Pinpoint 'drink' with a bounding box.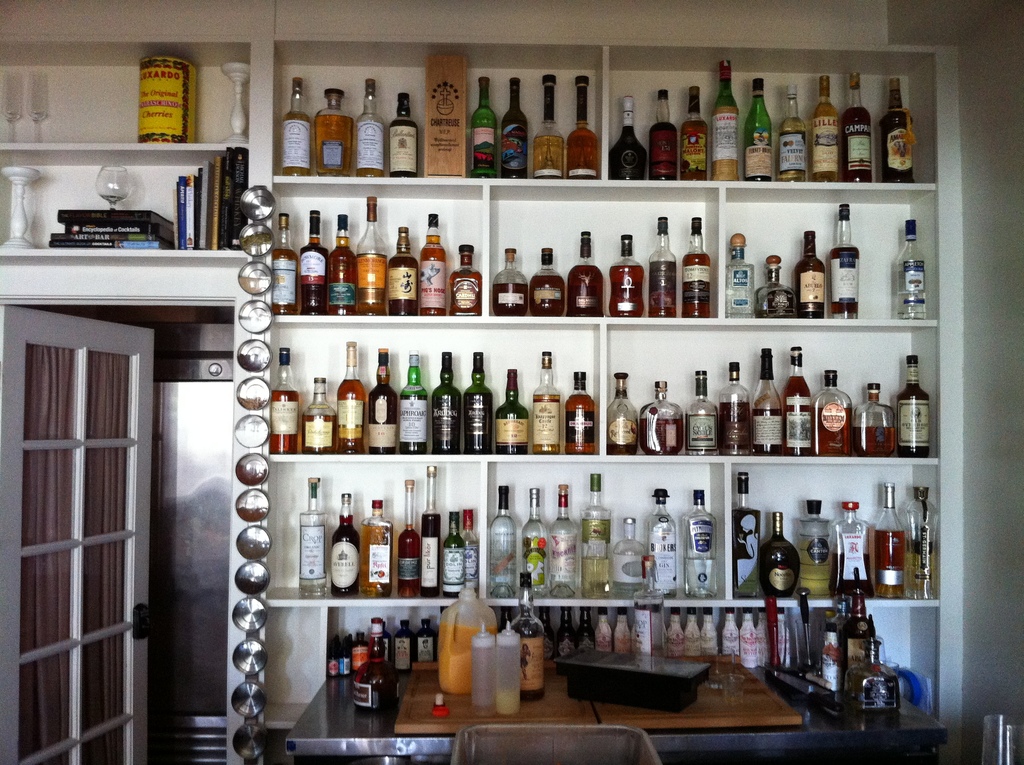
(730,469,759,604).
